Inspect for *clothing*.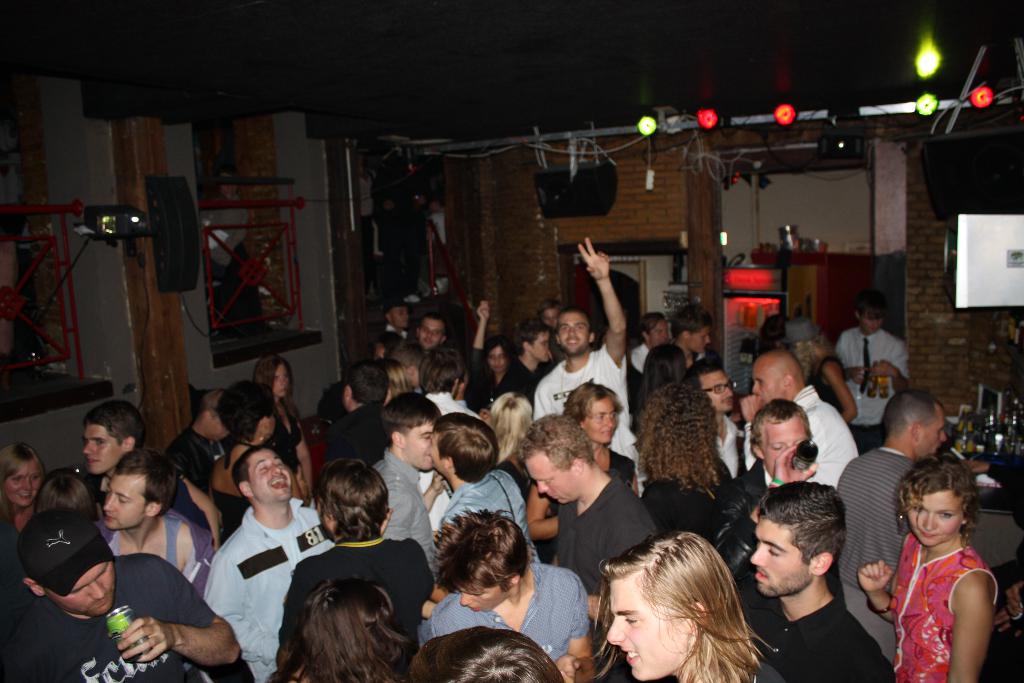
Inspection: {"x1": 831, "y1": 328, "x2": 916, "y2": 450}.
